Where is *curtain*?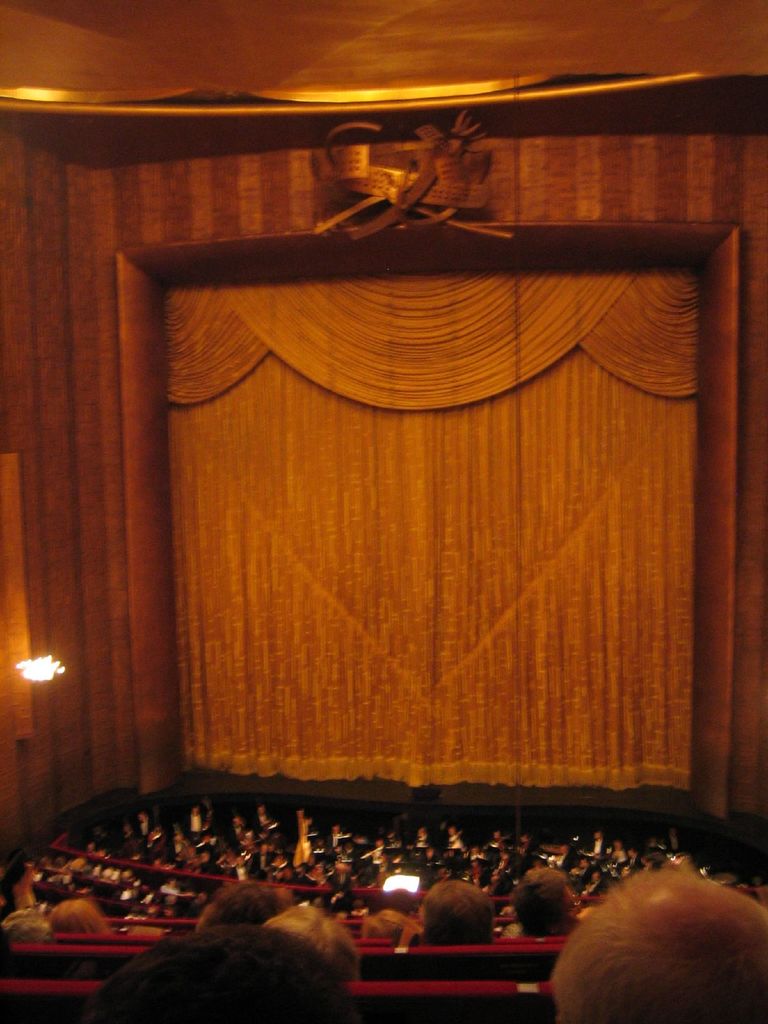
182/340/691/791.
